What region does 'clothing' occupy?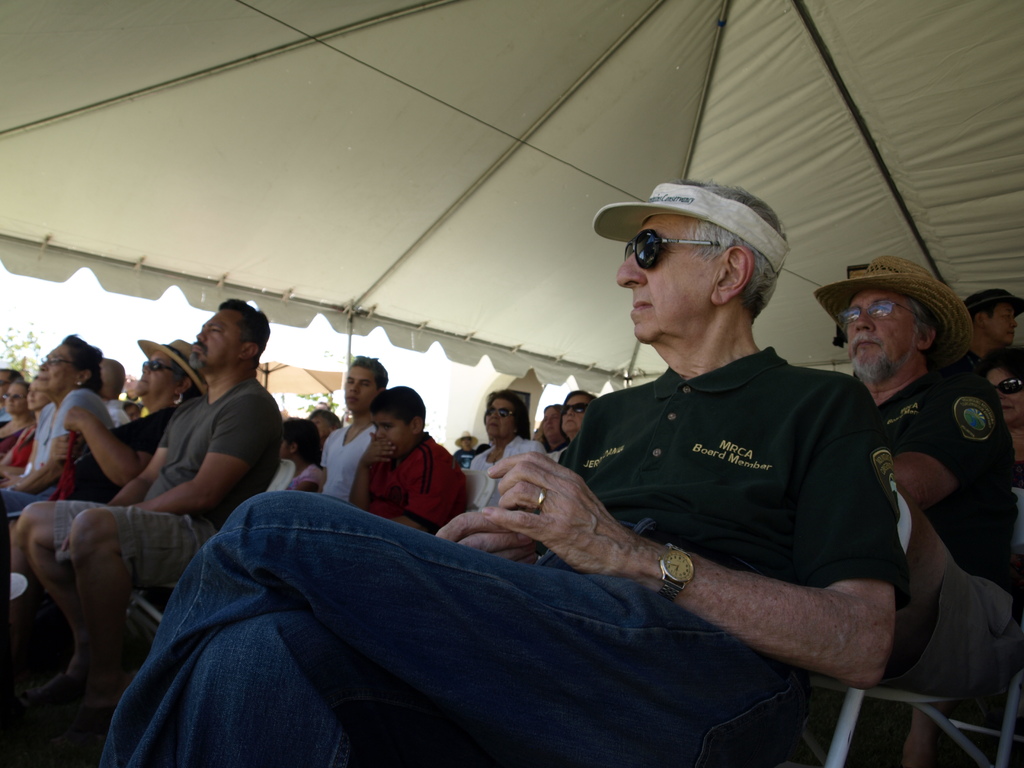
Rect(0, 422, 33, 475).
